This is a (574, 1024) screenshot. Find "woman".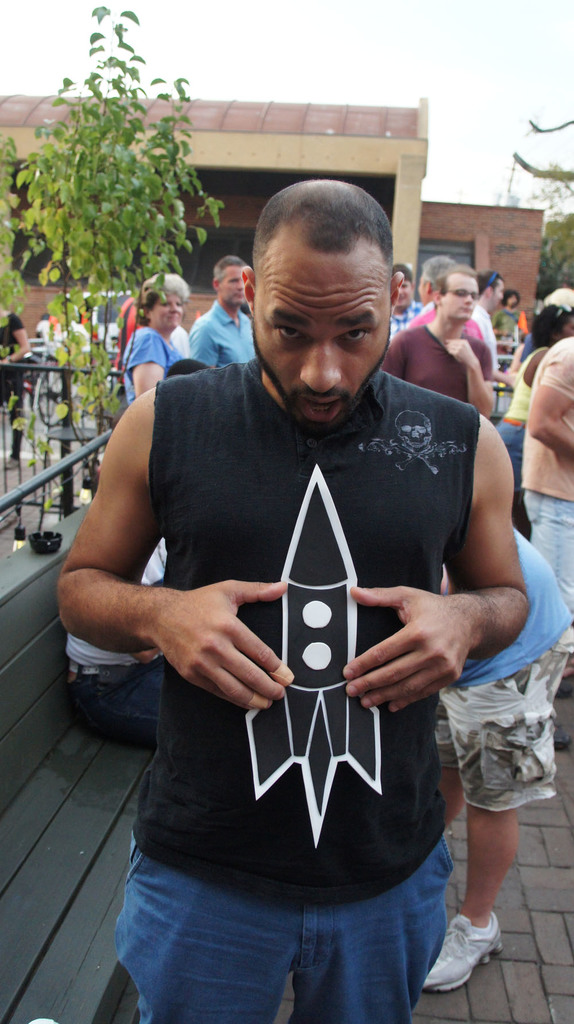
Bounding box: 495 305 573 528.
